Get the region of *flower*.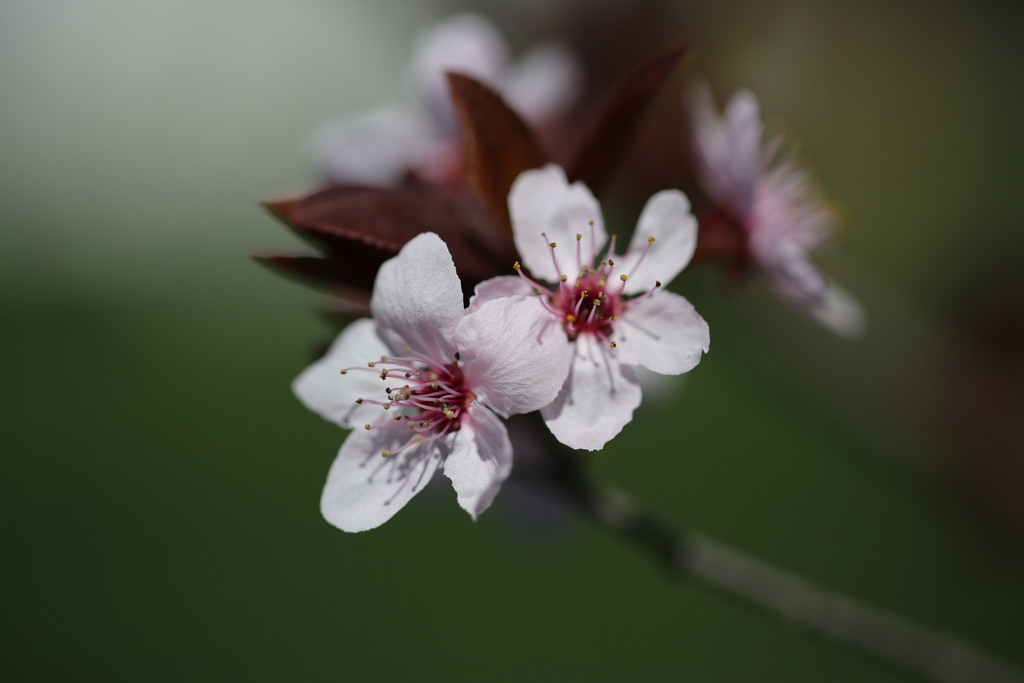
(321,19,575,176).
